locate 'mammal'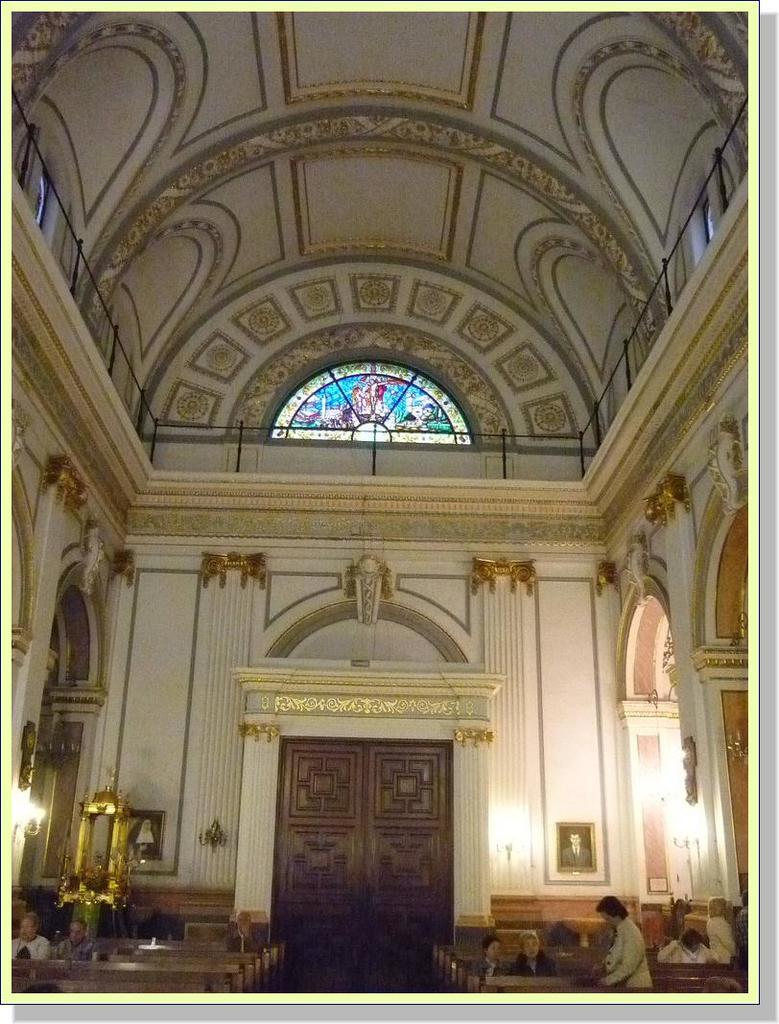
left=359, top=375, right=390, bottom=416
